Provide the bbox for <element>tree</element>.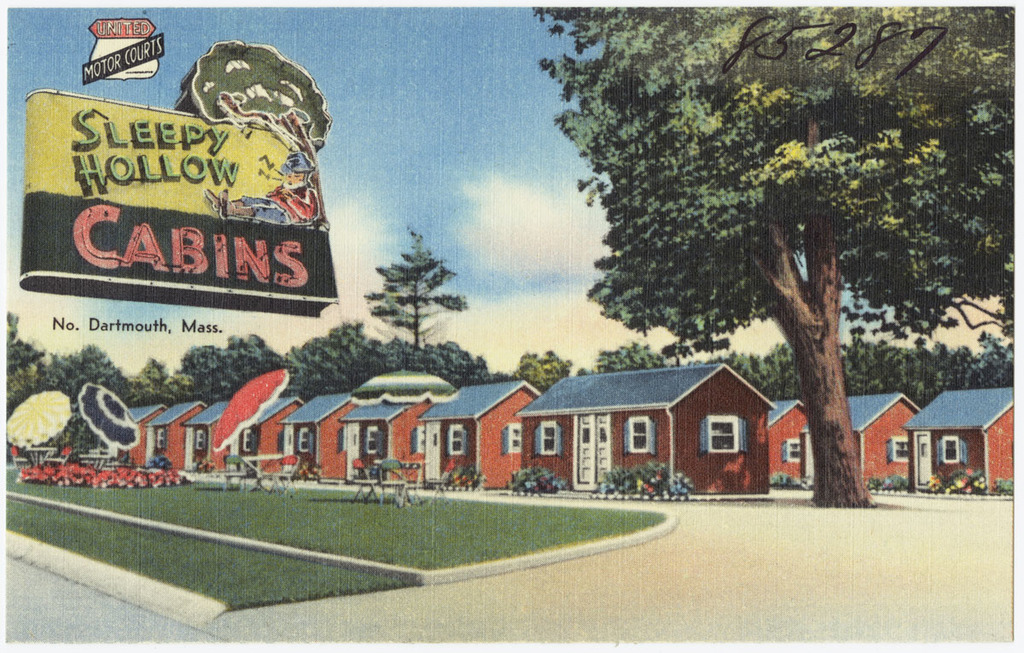
left=922, top=332, right=990, bottom=399.
